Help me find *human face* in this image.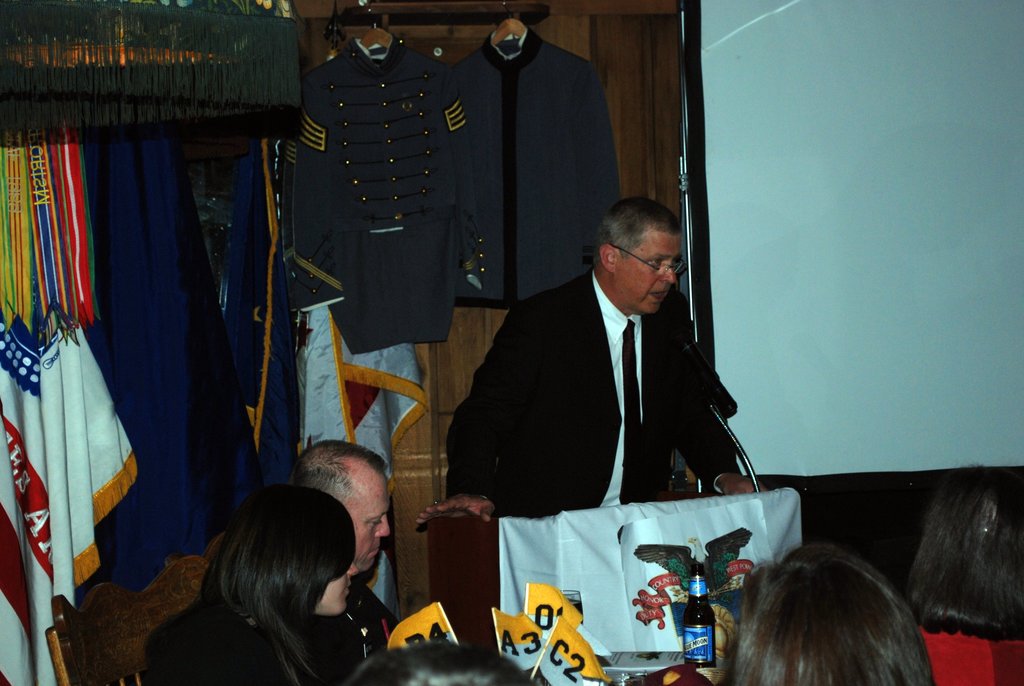
Found it: <bbox>326, 549, 348, 615</bbox>.
